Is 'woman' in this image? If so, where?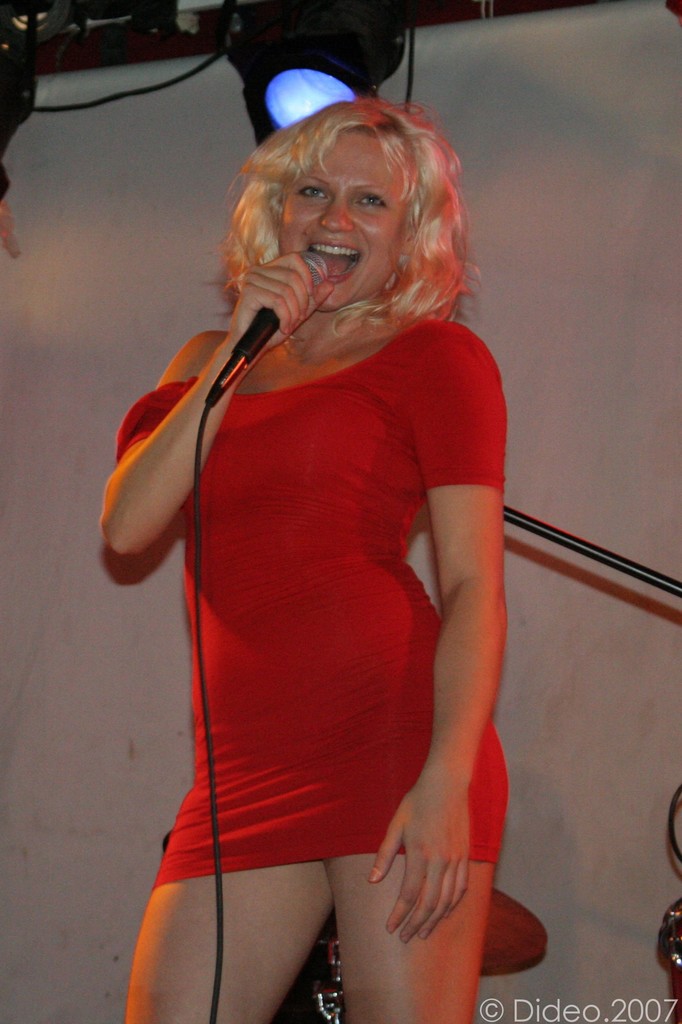
Yes, at 86/74/560/993.
